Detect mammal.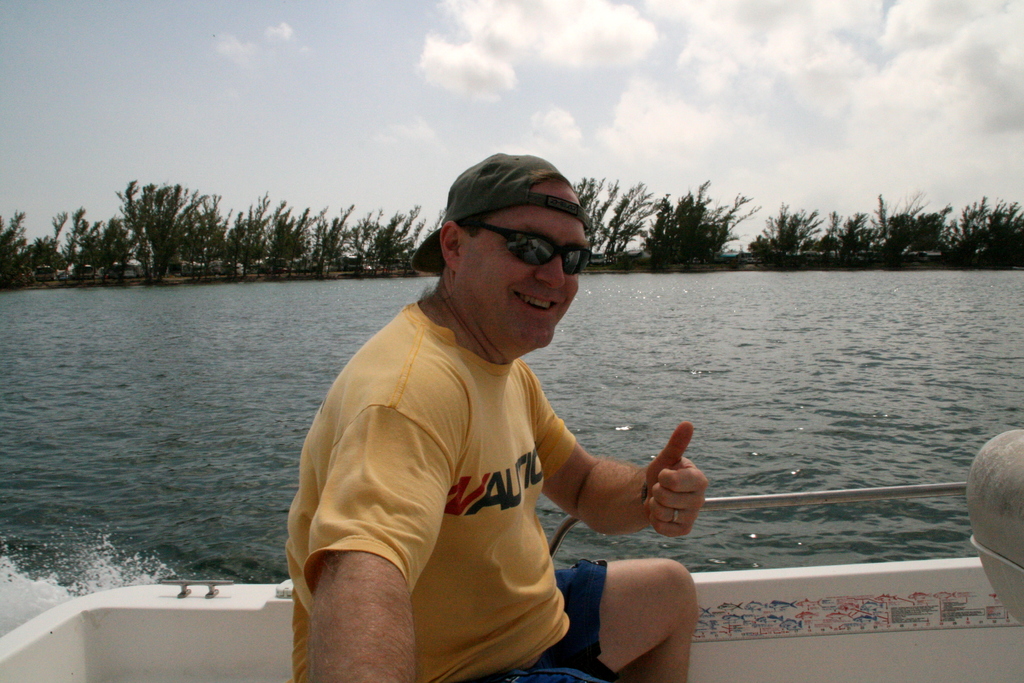
Detected at (280,185,735,682).
